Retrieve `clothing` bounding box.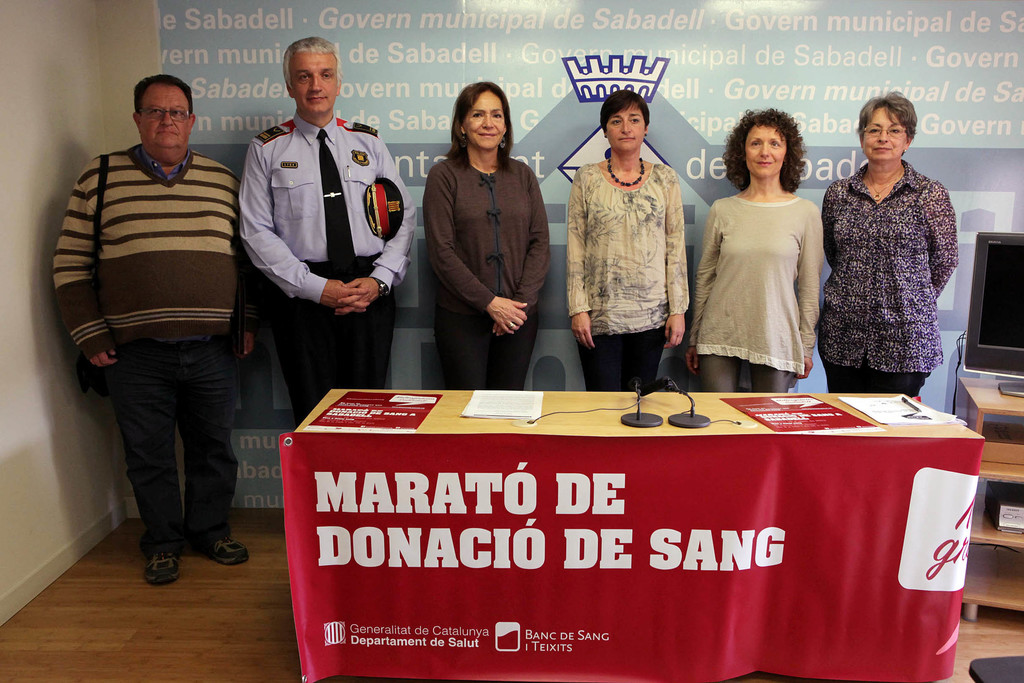
Bounding box: region(241, 127, 414, 420).
